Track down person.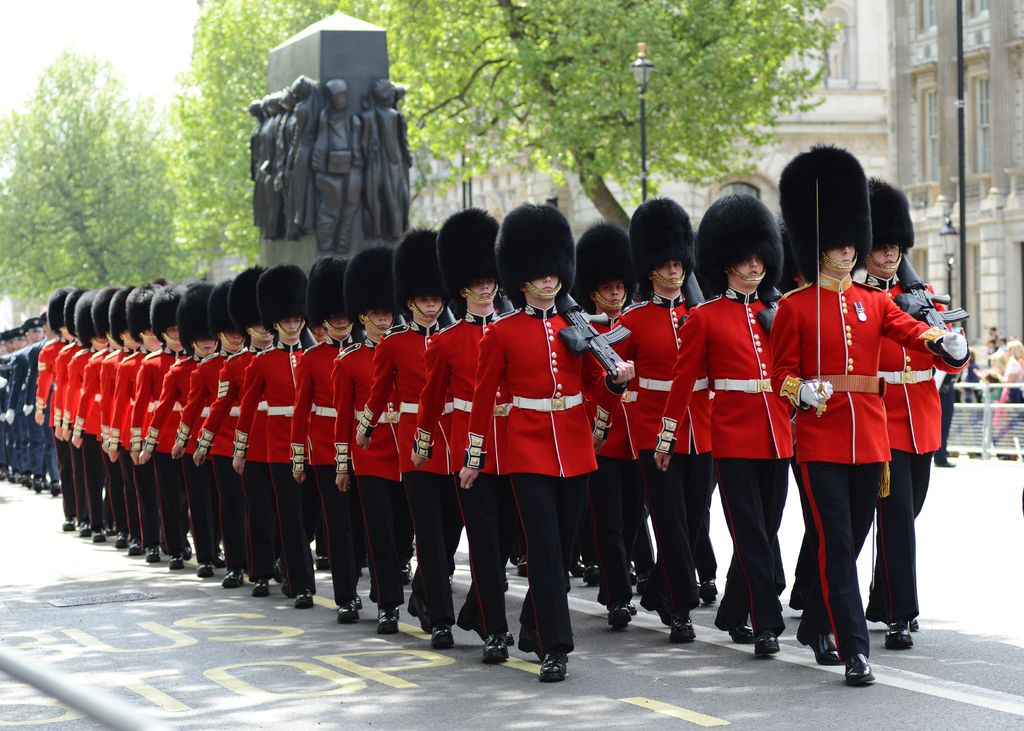
Tracked to left=194, top=264, right=279, bottom=593.
